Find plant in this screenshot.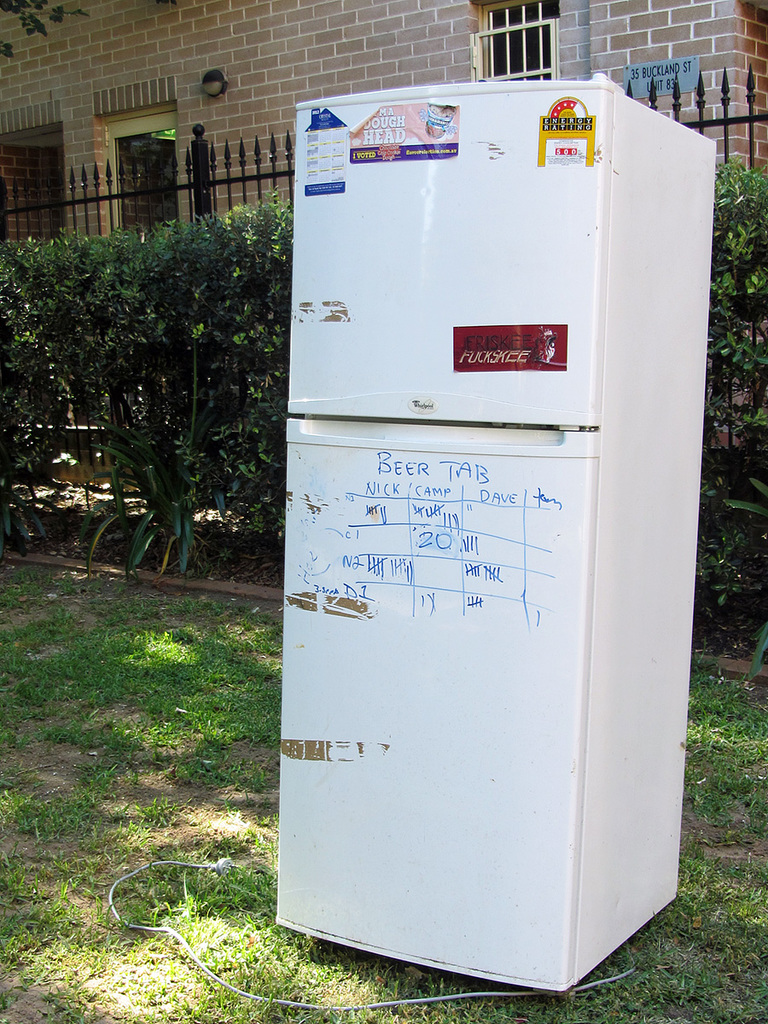
The bounding box for plant is [left=6, top=454, right=74, bottom=563].
